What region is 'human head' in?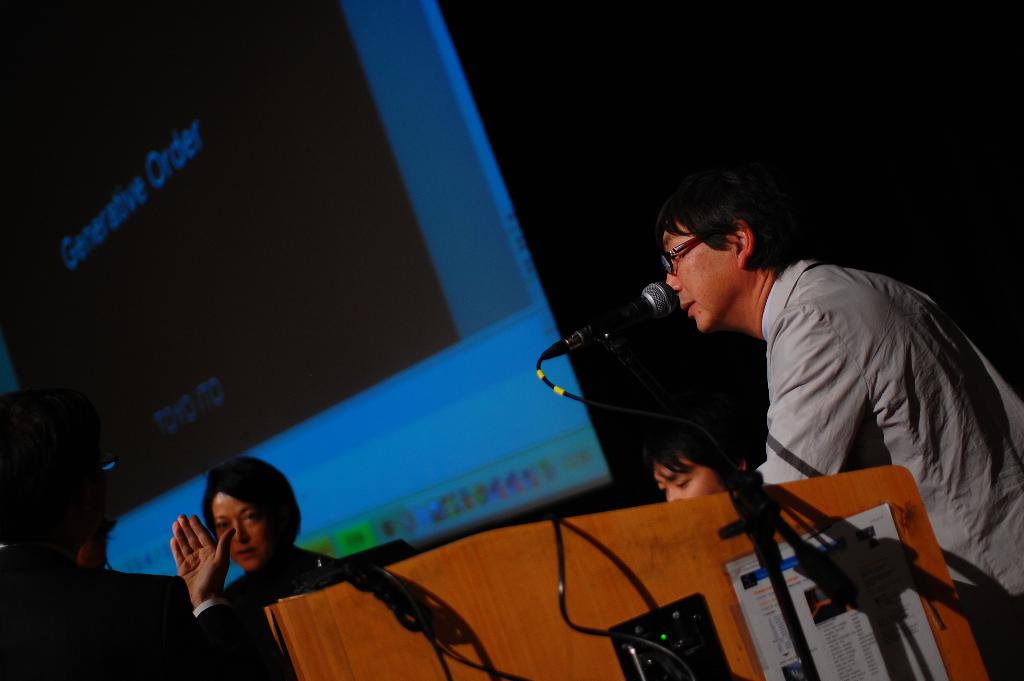
654/175/794/335.
